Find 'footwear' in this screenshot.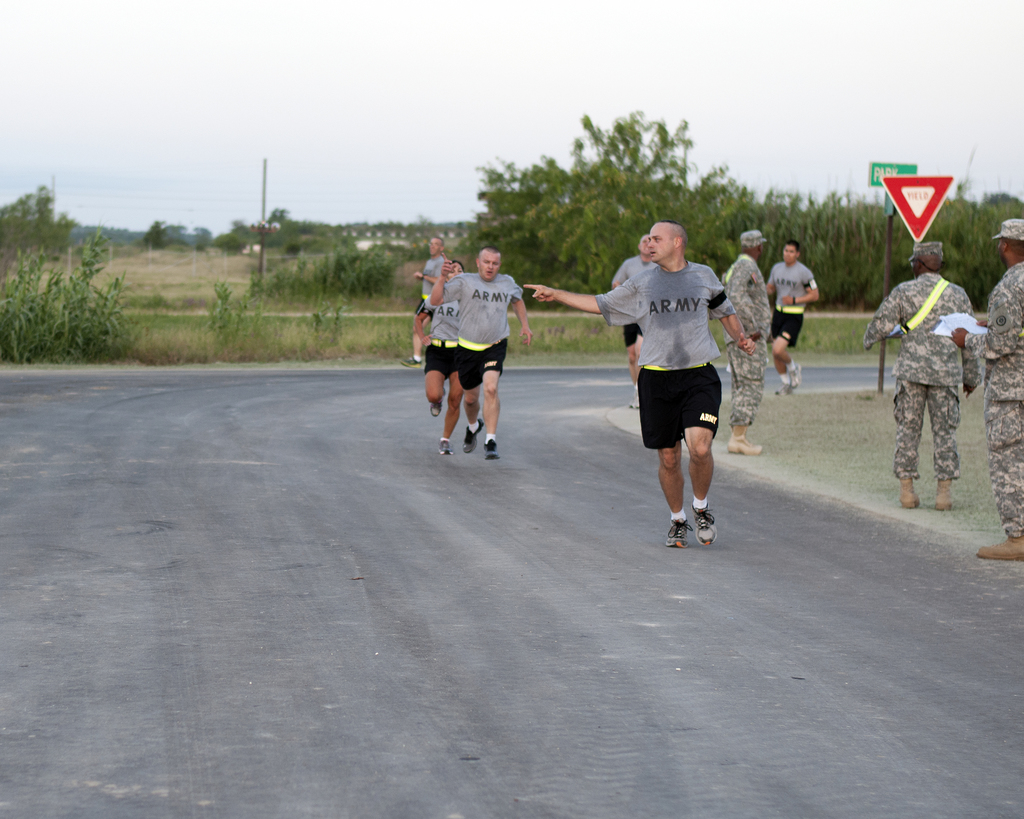
The bounding box for 'footwear' is box=[975, 537, 1023, 558].
